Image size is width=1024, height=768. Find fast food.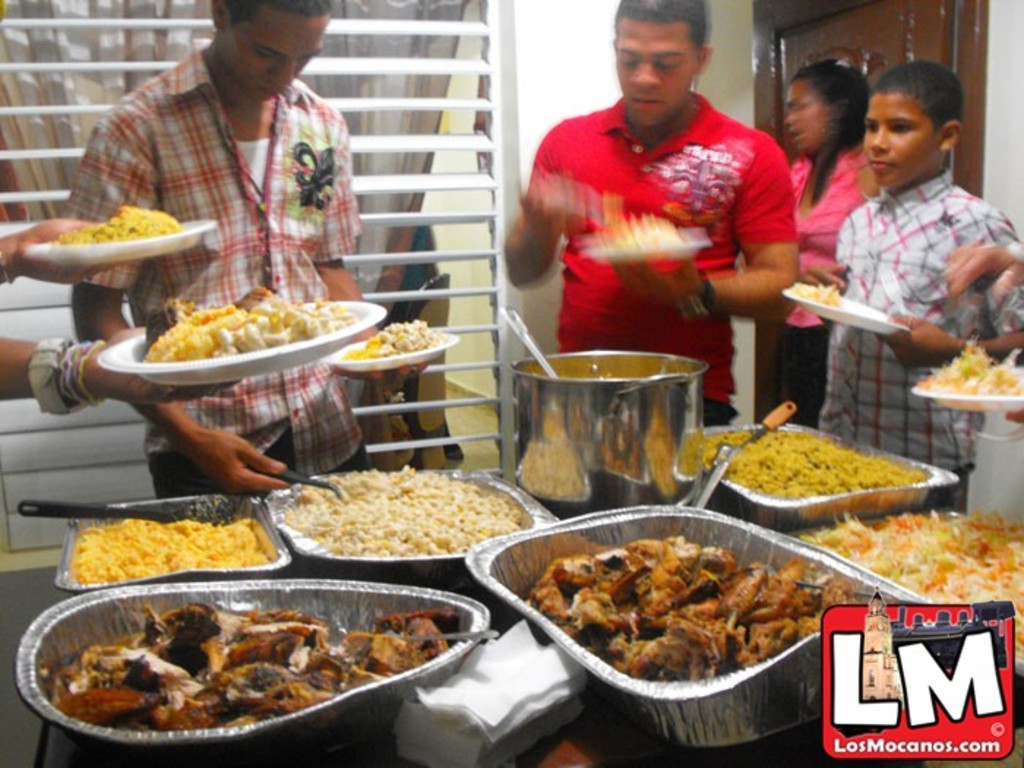
rect(828, 505, 1023, 663).
